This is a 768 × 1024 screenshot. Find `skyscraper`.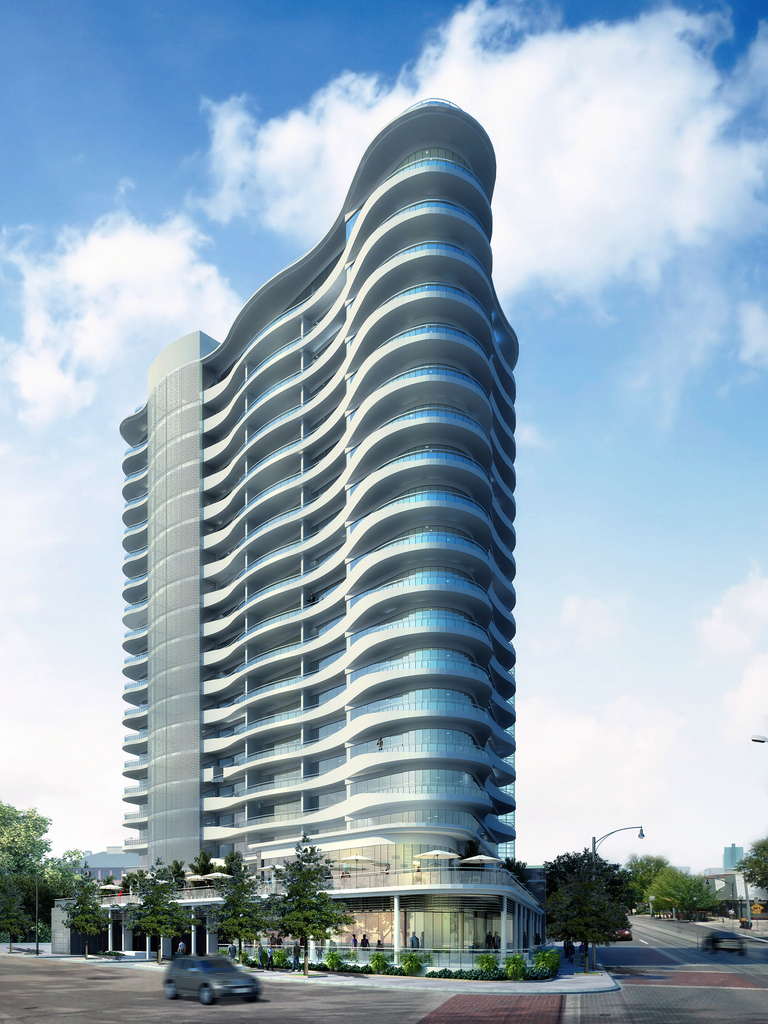
Bounding box: [94,65,560,960].
